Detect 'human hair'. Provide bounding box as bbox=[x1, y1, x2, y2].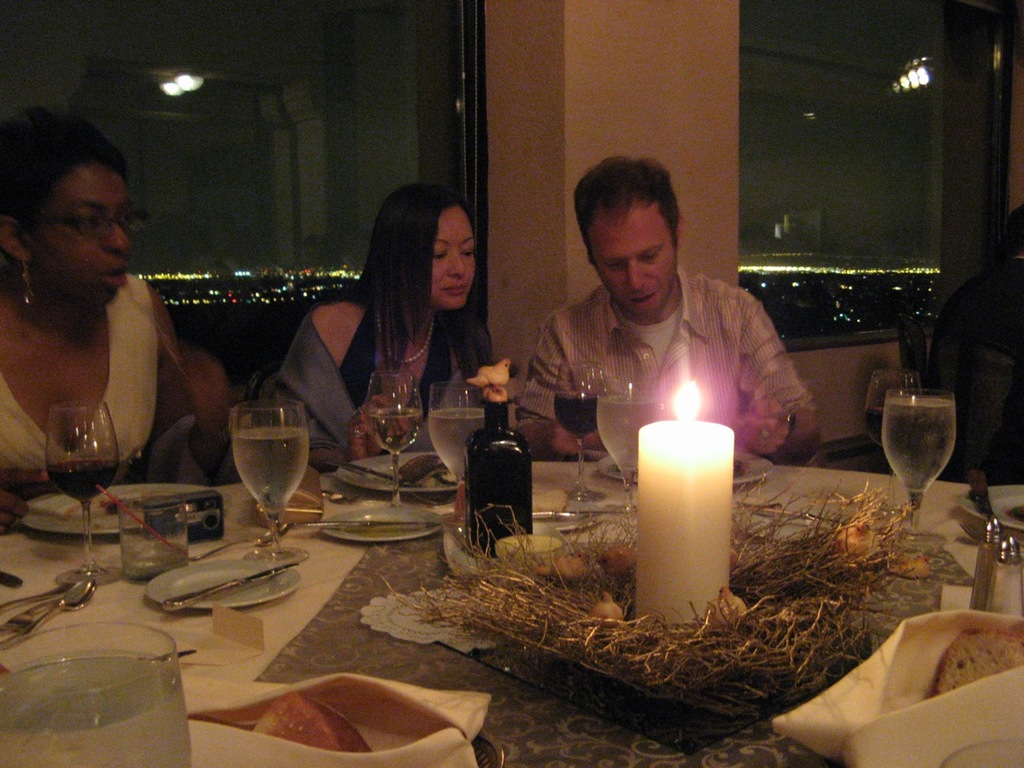
bbox=[572, 158, 681, 270].
